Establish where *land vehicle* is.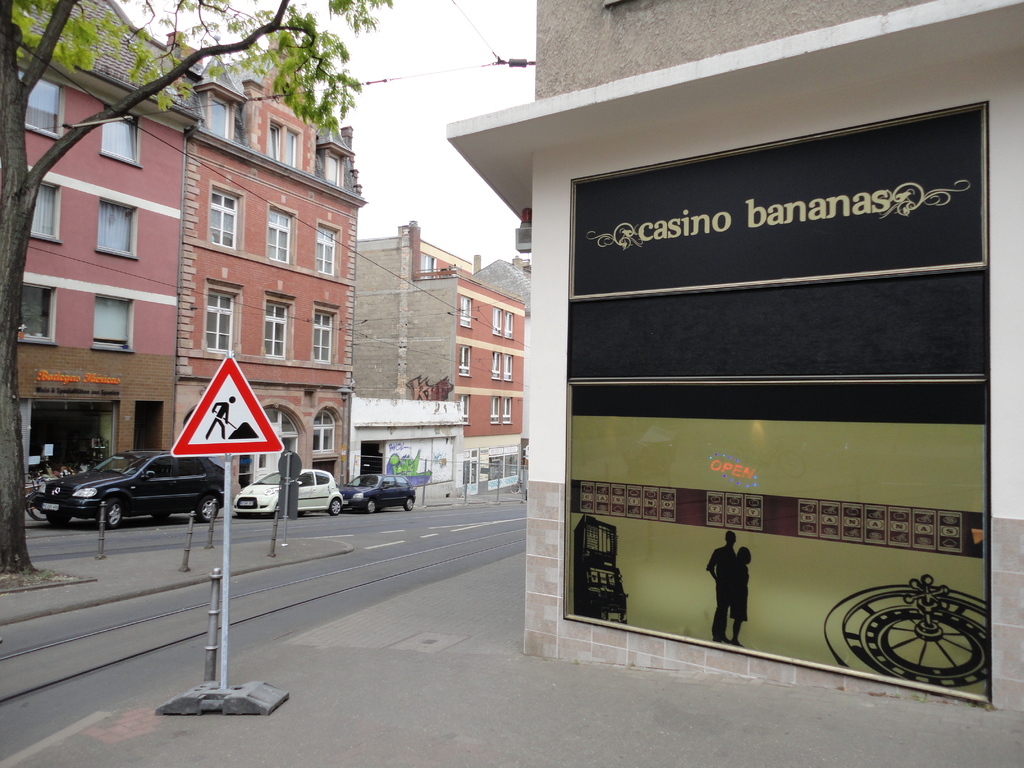
Established at bbox=[25, 449, 228, 540].
